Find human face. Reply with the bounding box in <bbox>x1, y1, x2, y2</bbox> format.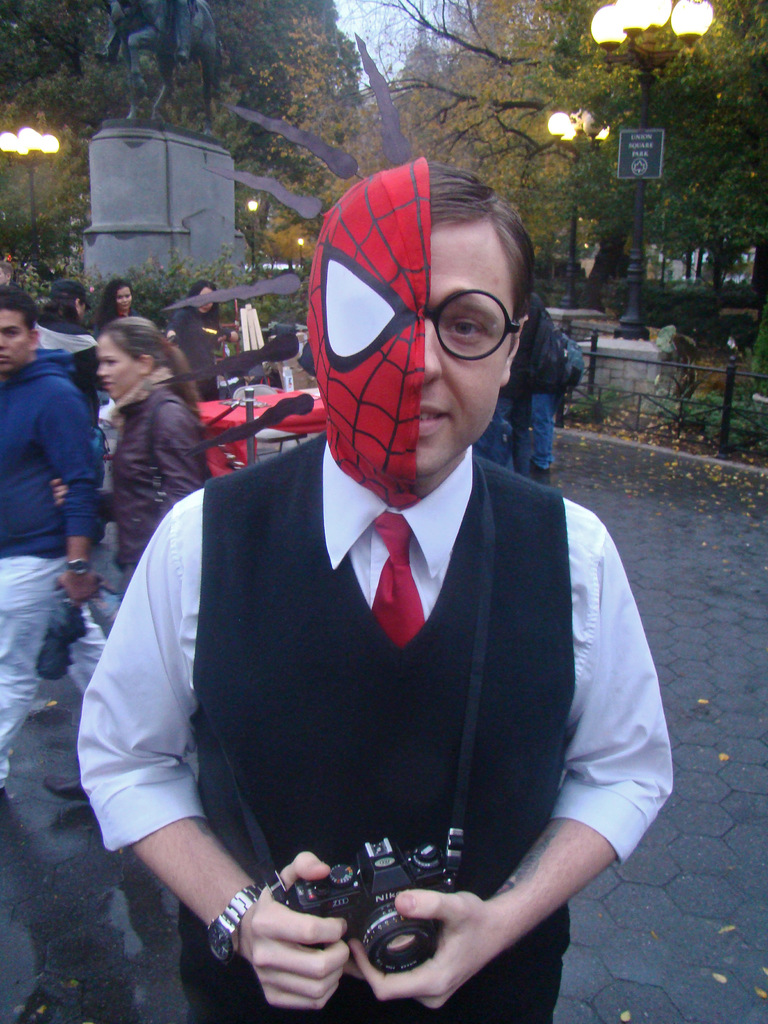
<bbox>416, 218, 514, 476</bbox>.
